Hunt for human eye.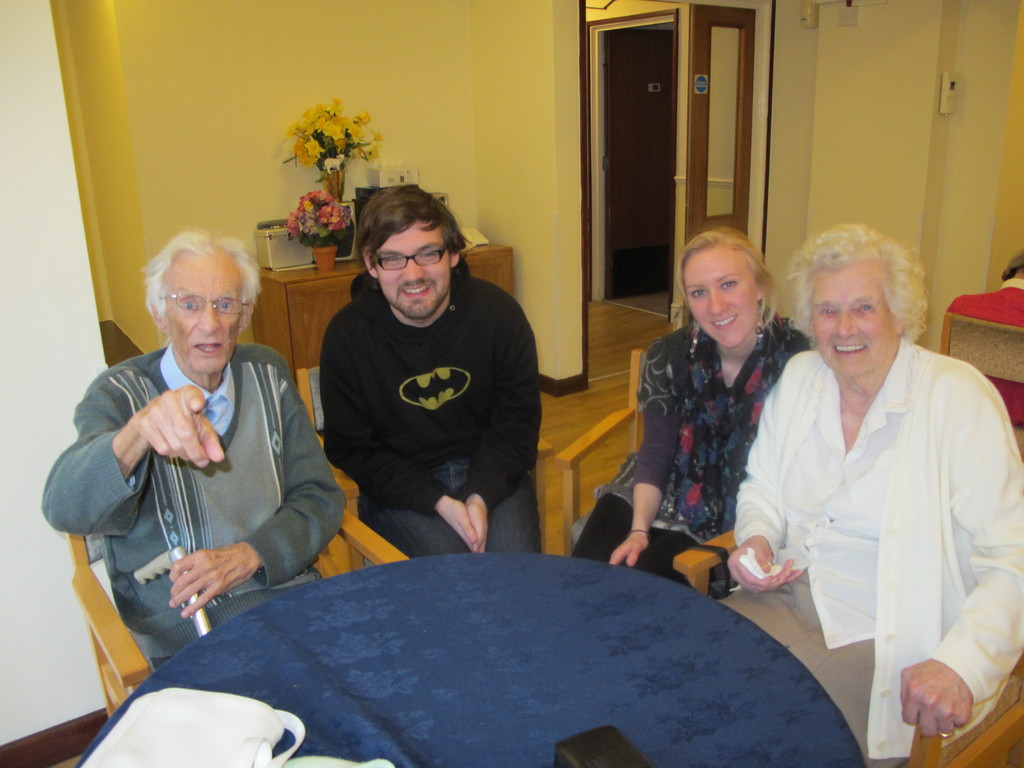
Hunted down at BBox(692, 289, 705, 300).
